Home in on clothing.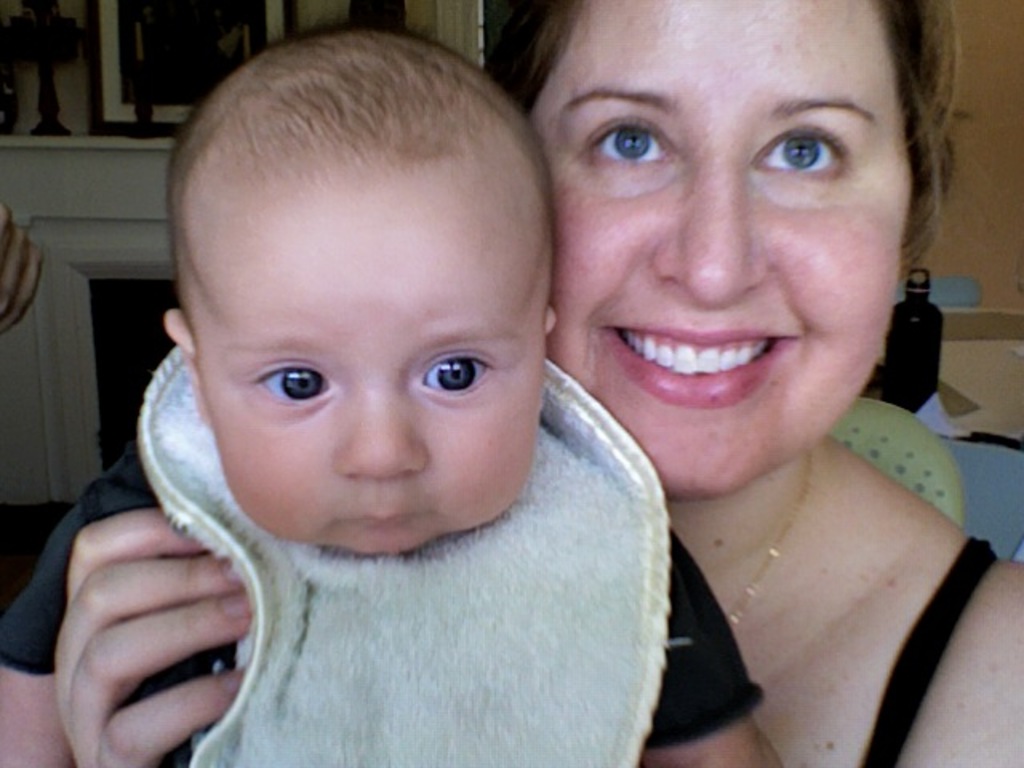
Homed in at <box>829,520,1003,766</box>.
